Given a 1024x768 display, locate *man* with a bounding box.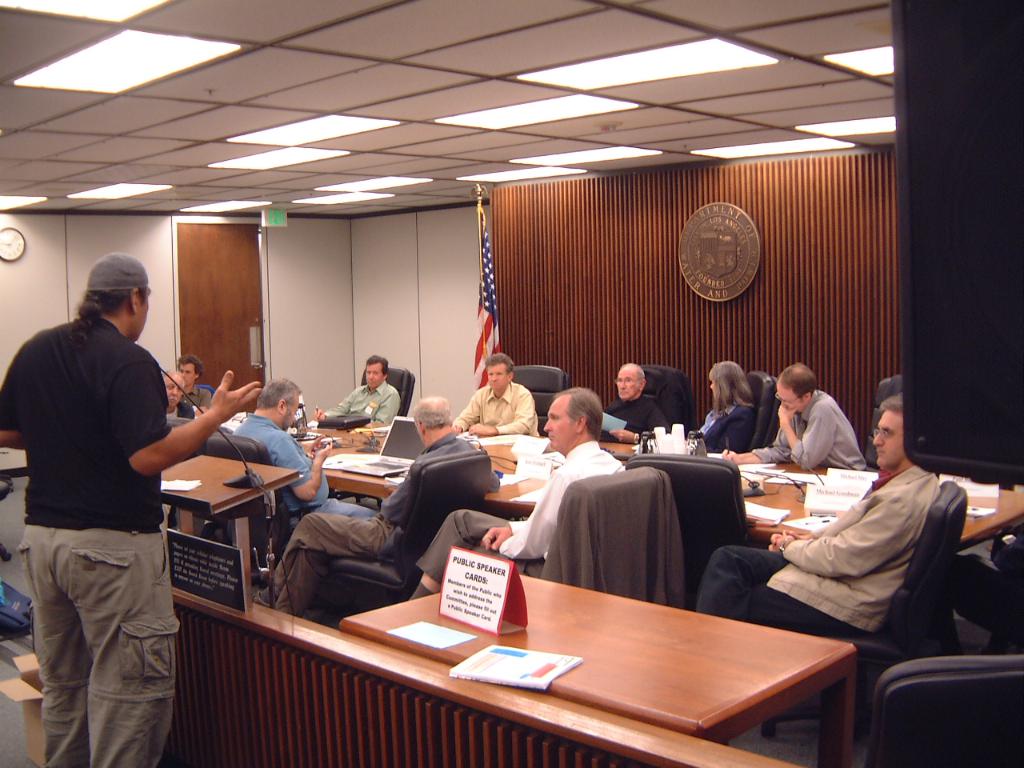
Located: left=156, top=370, right=196, bottom=418.
